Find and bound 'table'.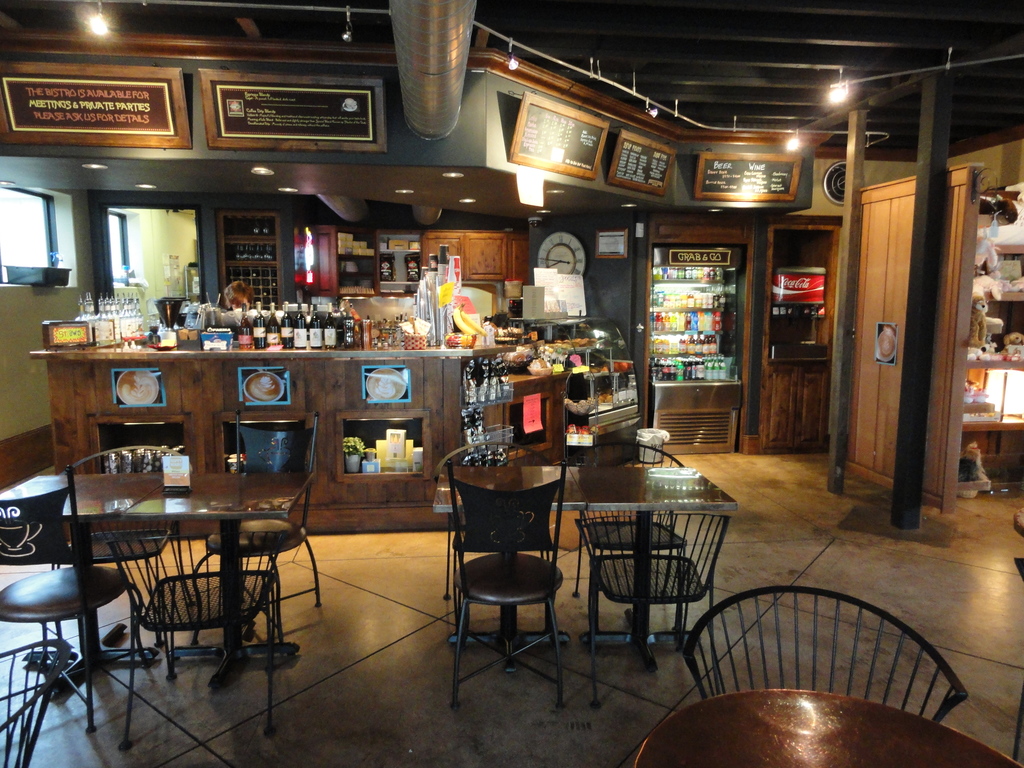
Bound: {"x1": 449, "y1": 465, "x2": 733, "y2": 641}.
